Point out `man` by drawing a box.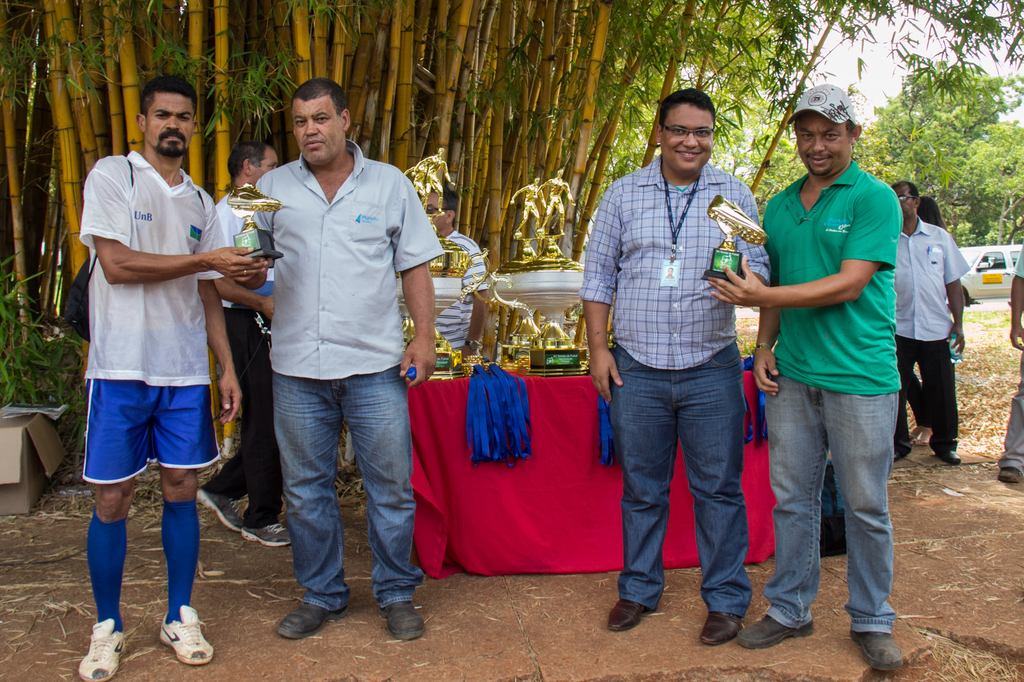
bbox(587, 87, 792, 633).
